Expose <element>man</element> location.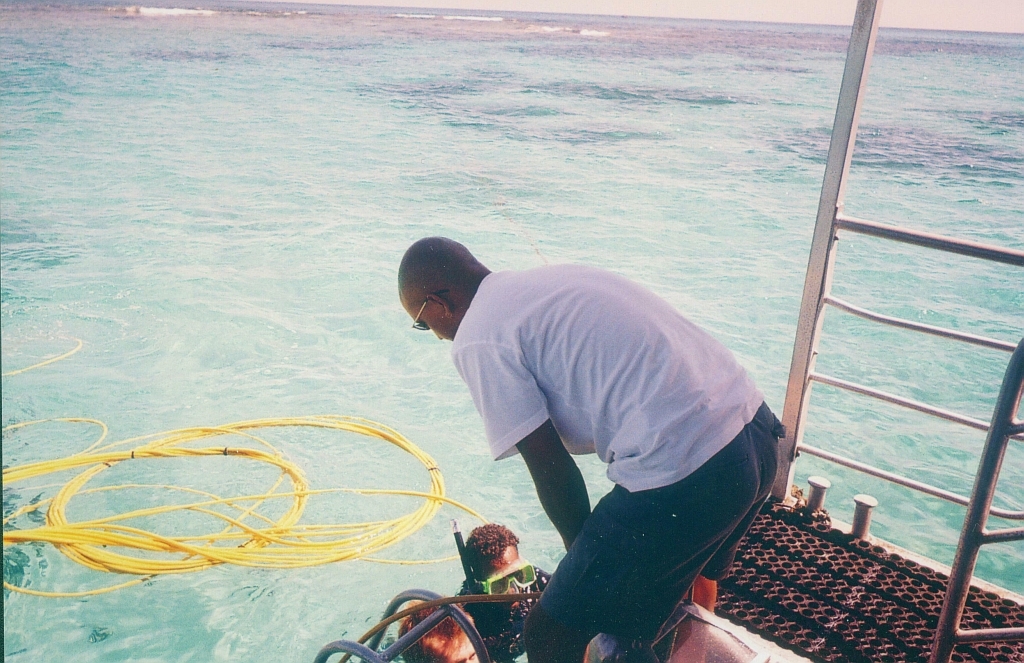
Exposed at 392, 599, 478, 662.
